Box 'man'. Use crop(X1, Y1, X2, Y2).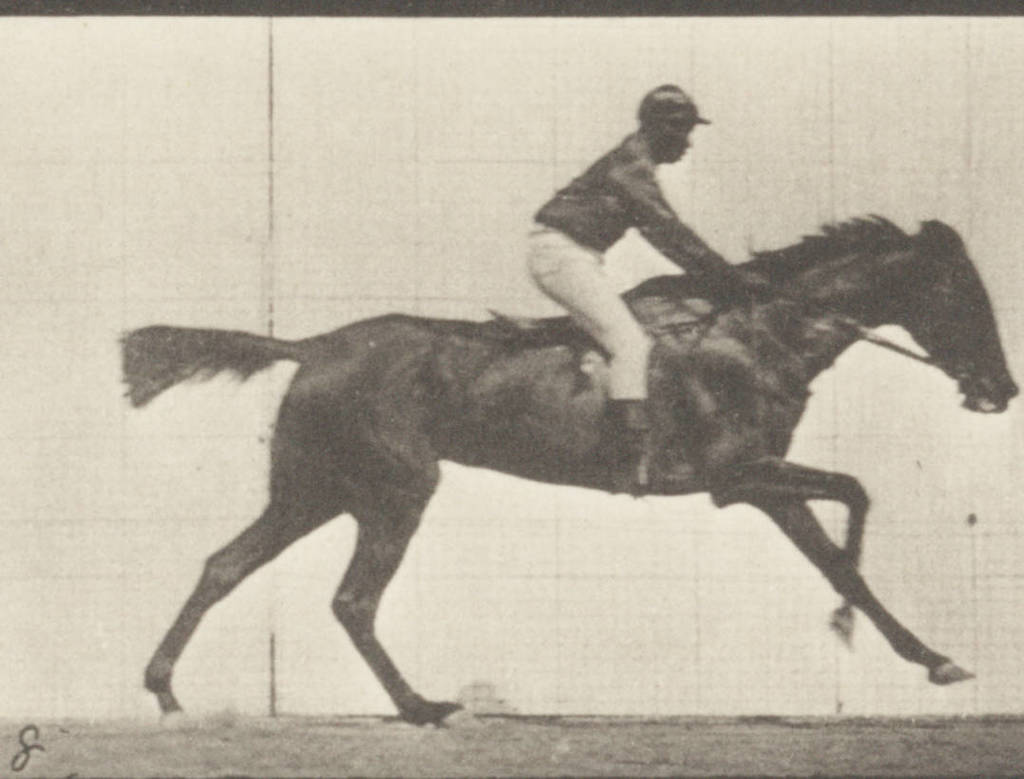
crop(498, 73, 791, 481).
